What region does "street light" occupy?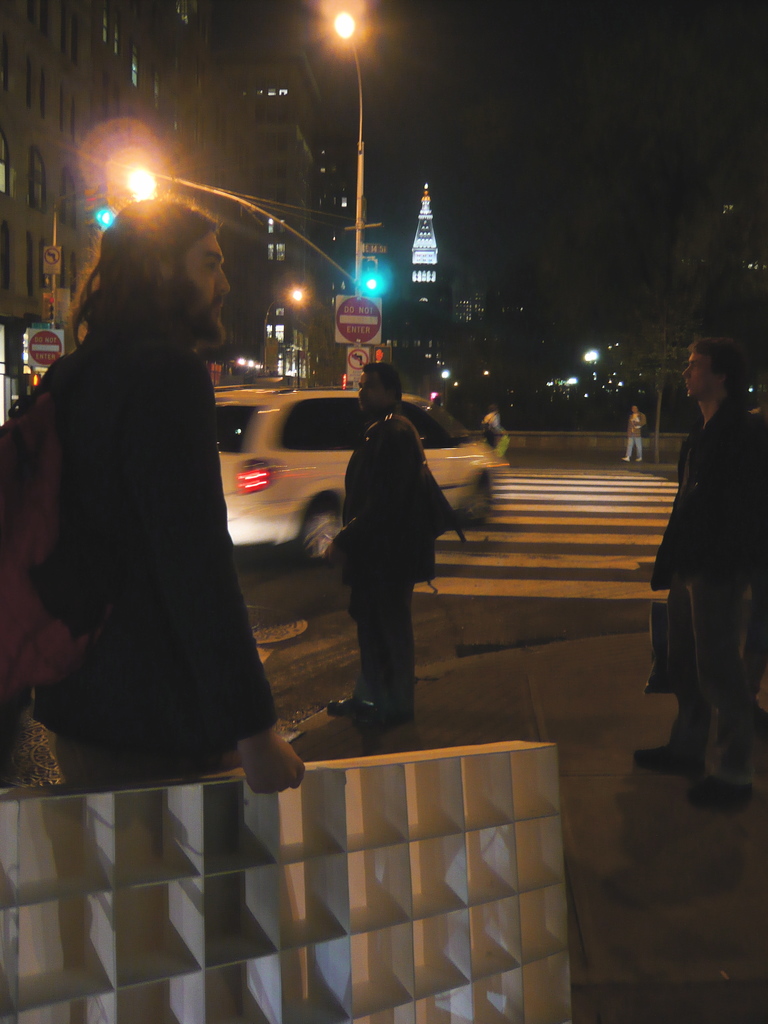
region(331, 4, 372, 278).
